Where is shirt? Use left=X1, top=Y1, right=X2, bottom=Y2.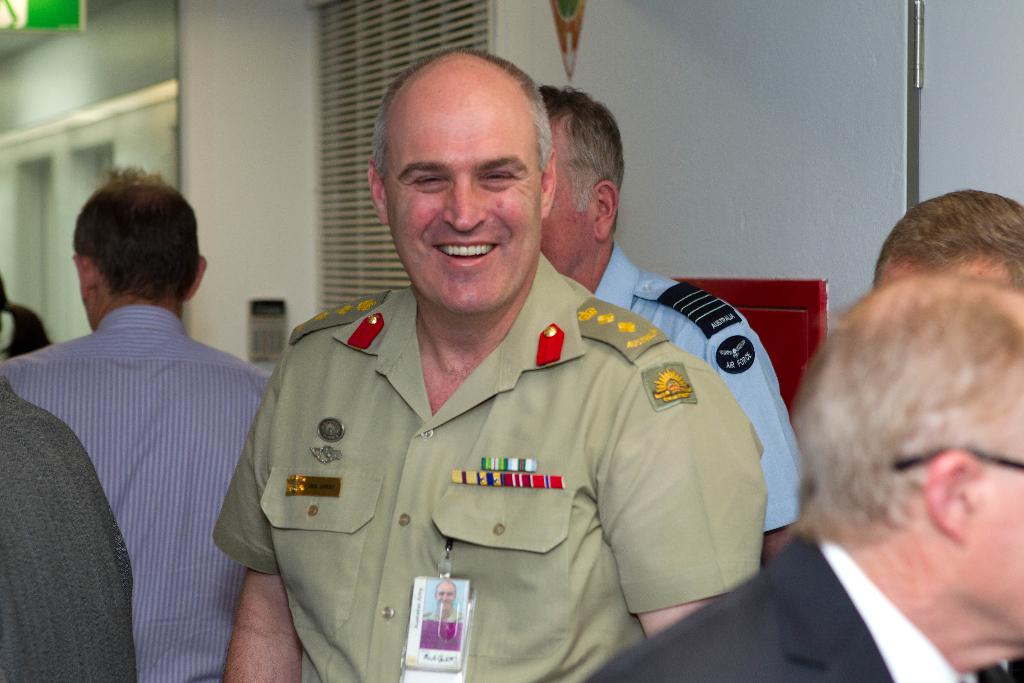
left=210, top=252, right=767, bottom=682.
